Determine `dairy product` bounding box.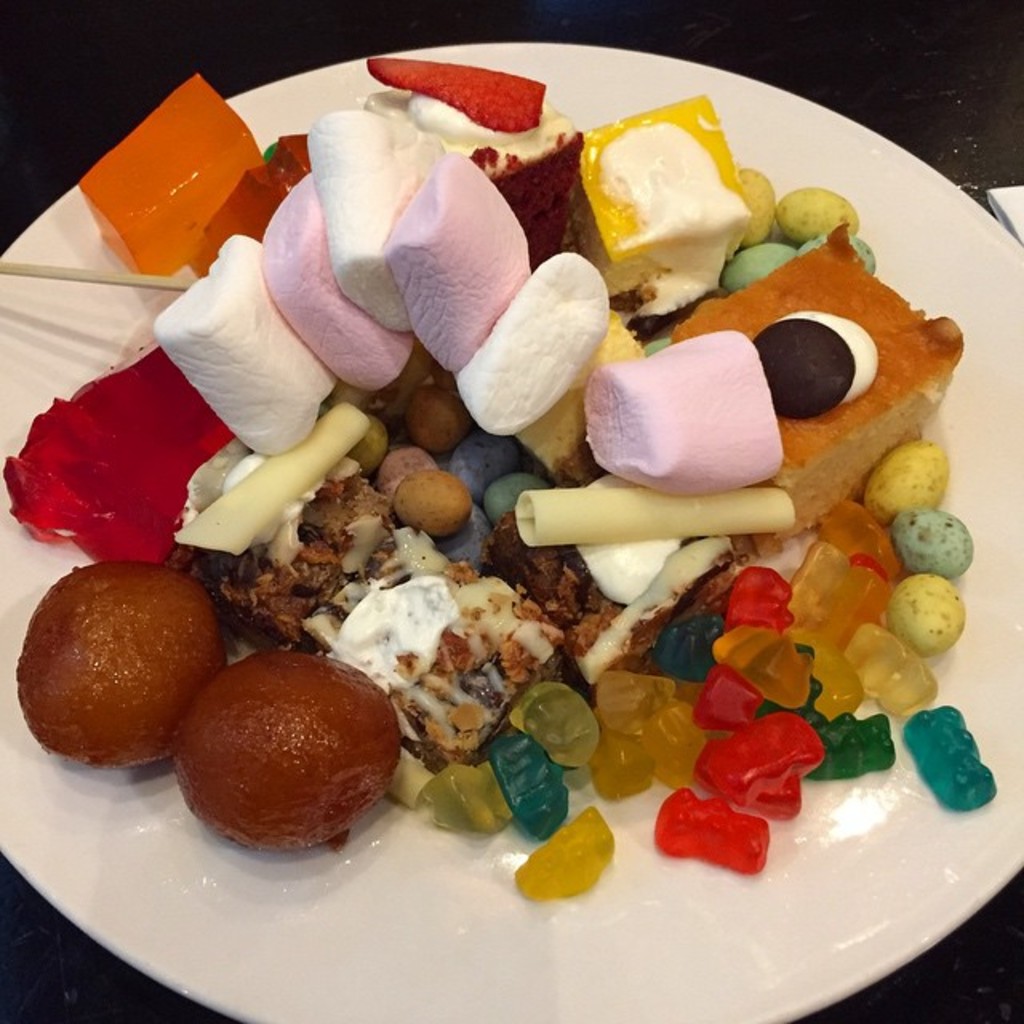
Determined: [left=469, top=242, right=610, bottom=440].
